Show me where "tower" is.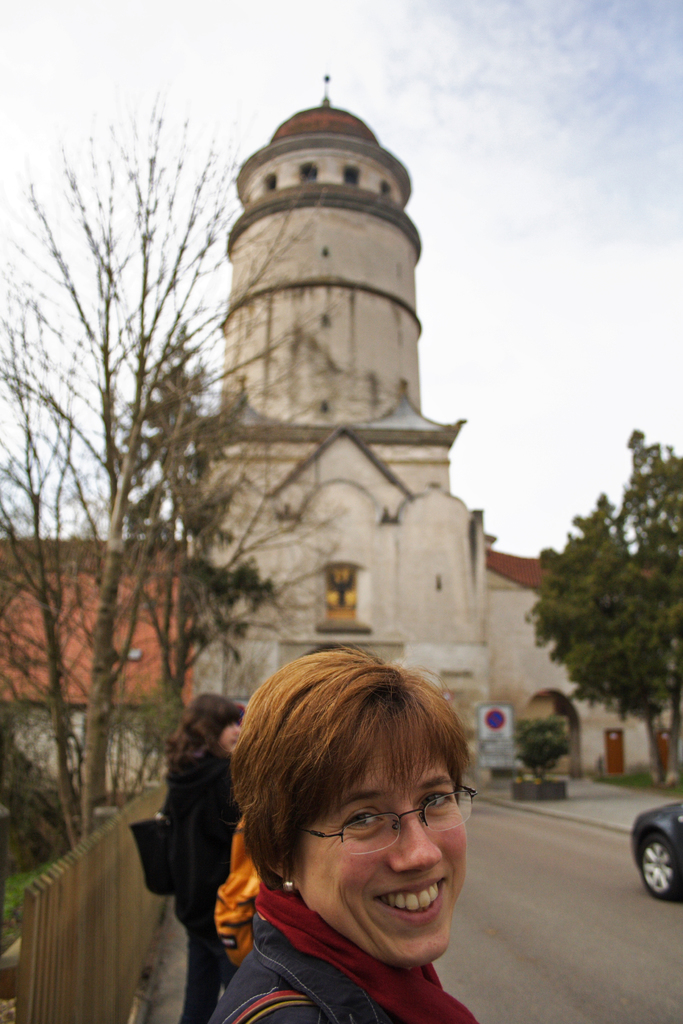
"tower" is at 190, 73, 493, 735.
